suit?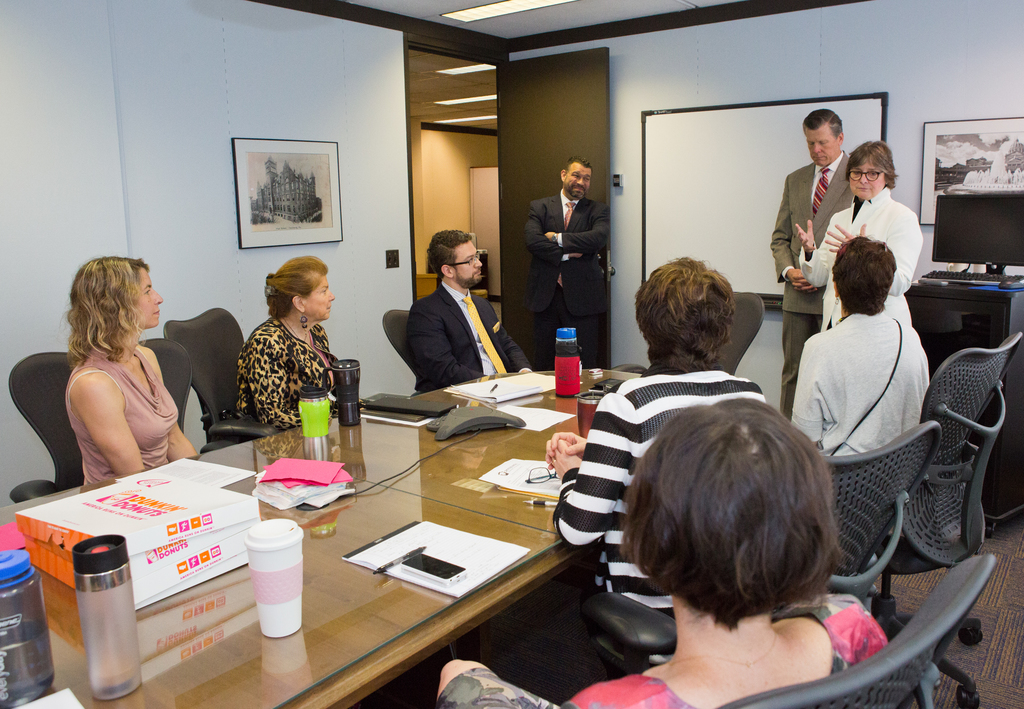
384 232 509 420
